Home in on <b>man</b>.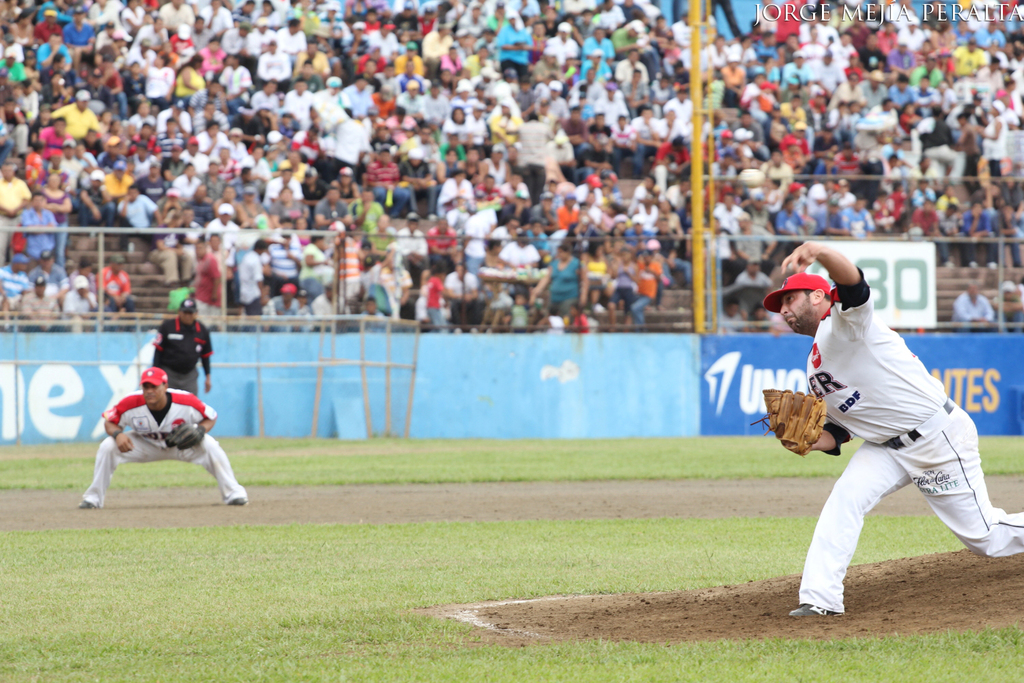
Homed in at (x1=79, y1=365, x2=244, y2=508).
